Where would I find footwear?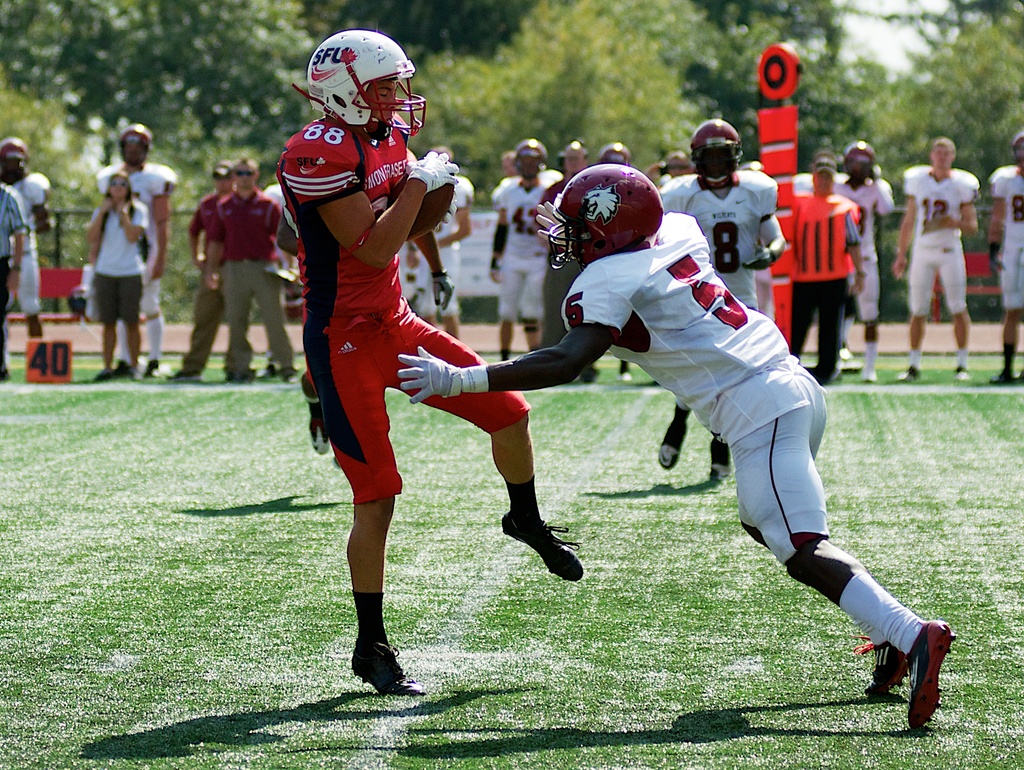
At l=352, t=638, r=415, b=696.
